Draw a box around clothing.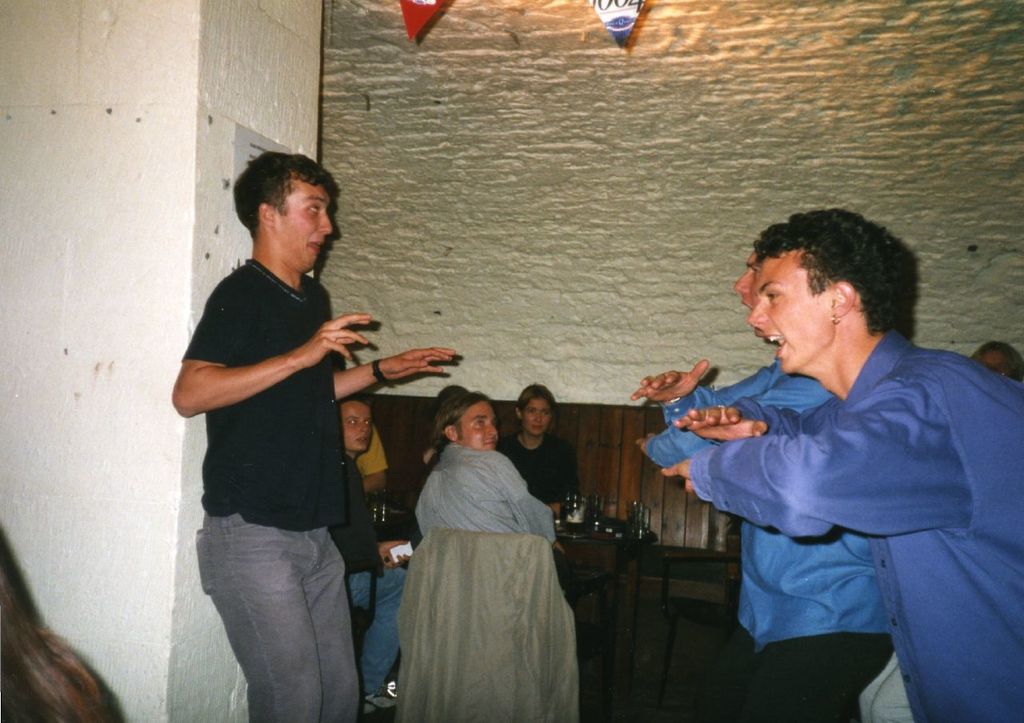
left=497, top=432, right=580, bottom=501.
